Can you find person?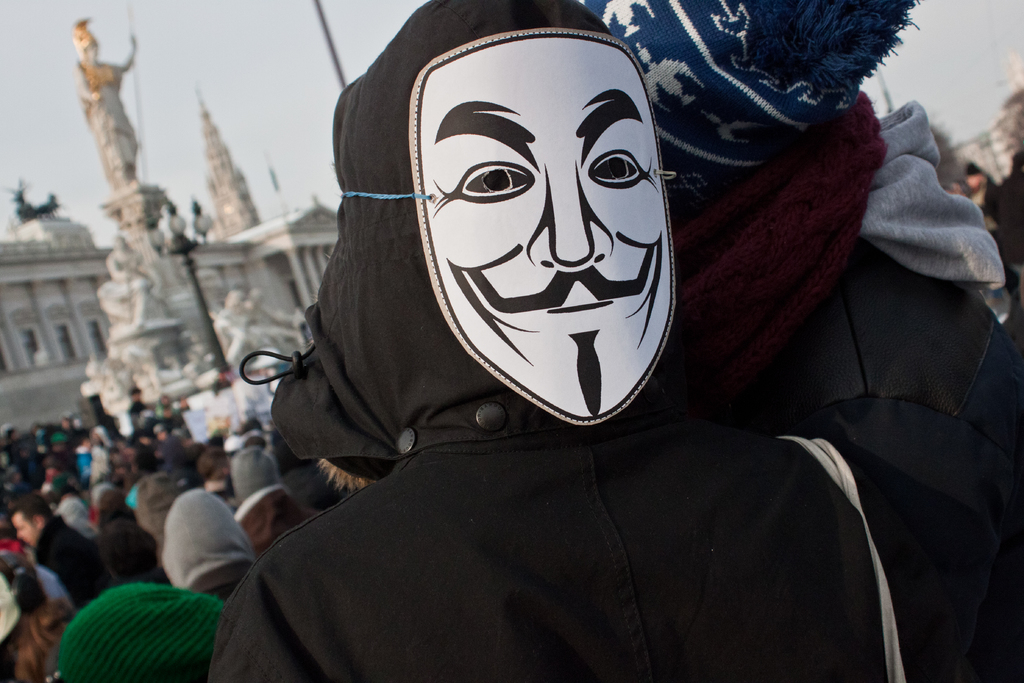
Yes, bounding box: 0,493,119,610.
